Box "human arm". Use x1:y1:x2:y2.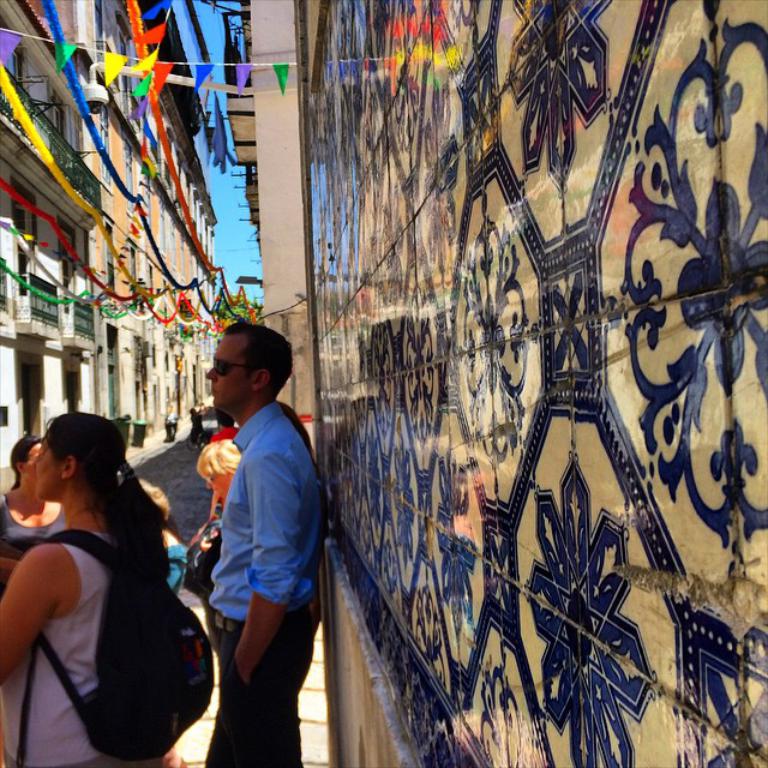
0:497:20:575.
